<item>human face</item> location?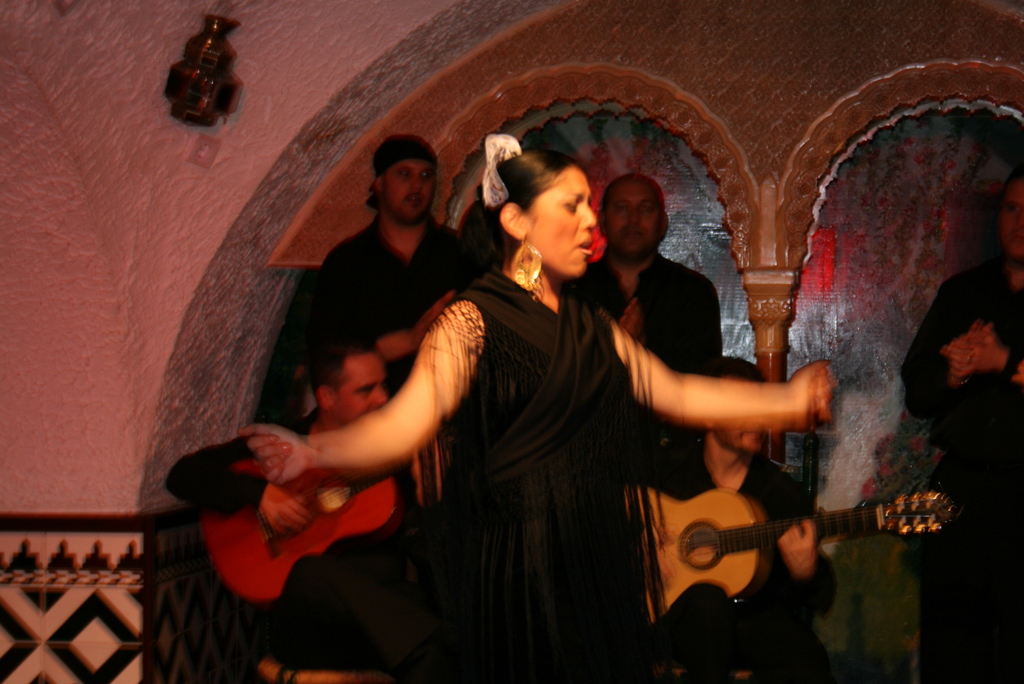
(336,354,387,422)
